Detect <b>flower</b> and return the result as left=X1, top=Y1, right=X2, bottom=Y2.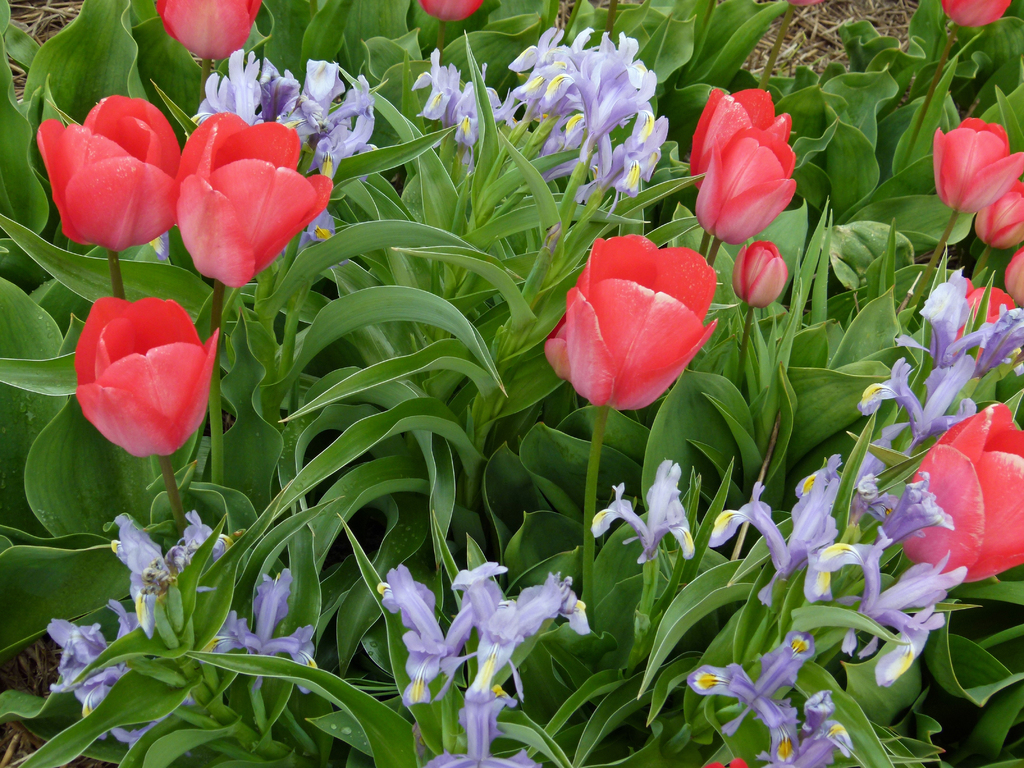
left=942, top=0, right=1009, bottom=29.
